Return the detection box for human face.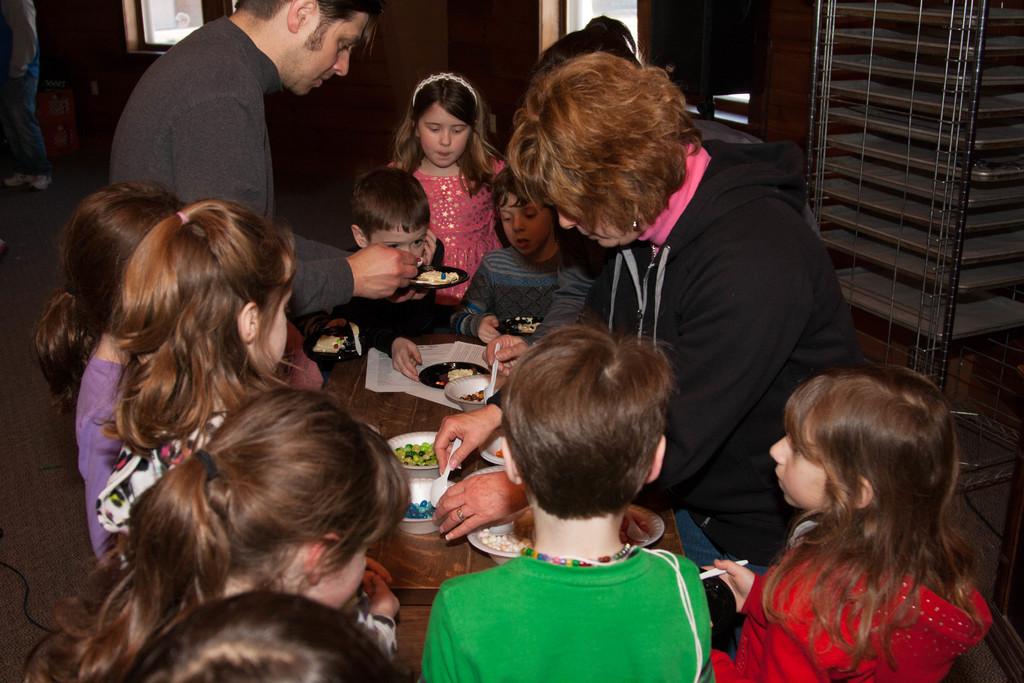
l=499, t=190, r=548, b=254.
